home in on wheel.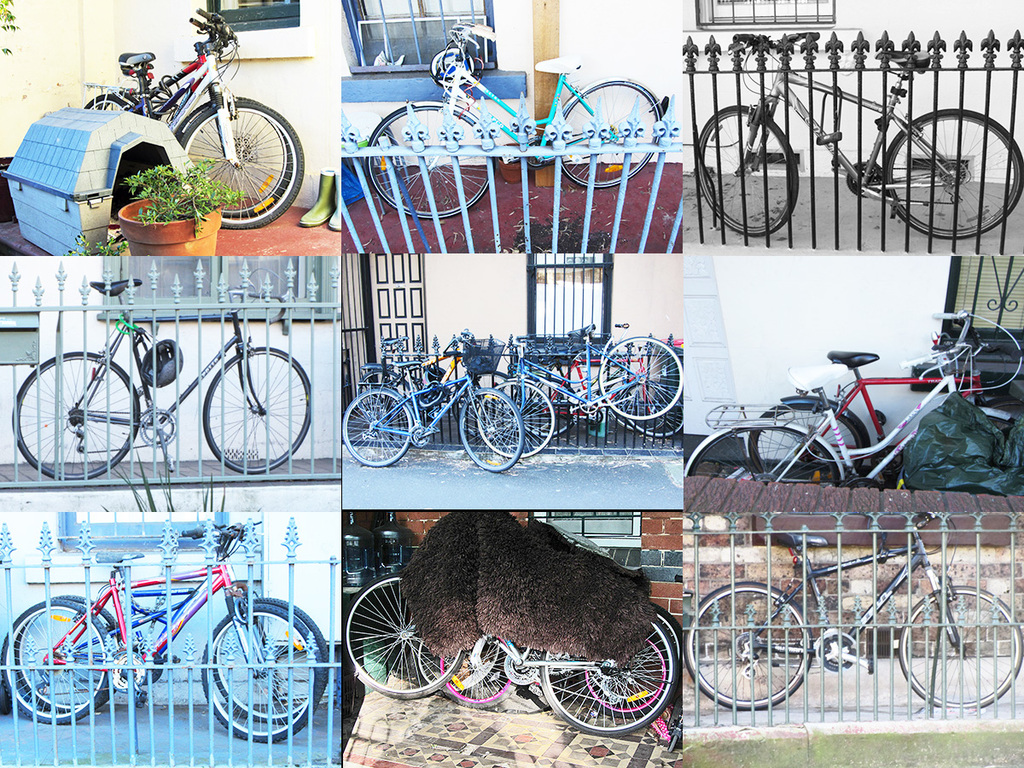
Homed in at (left=583, top=631, right=671, bottom=724).
